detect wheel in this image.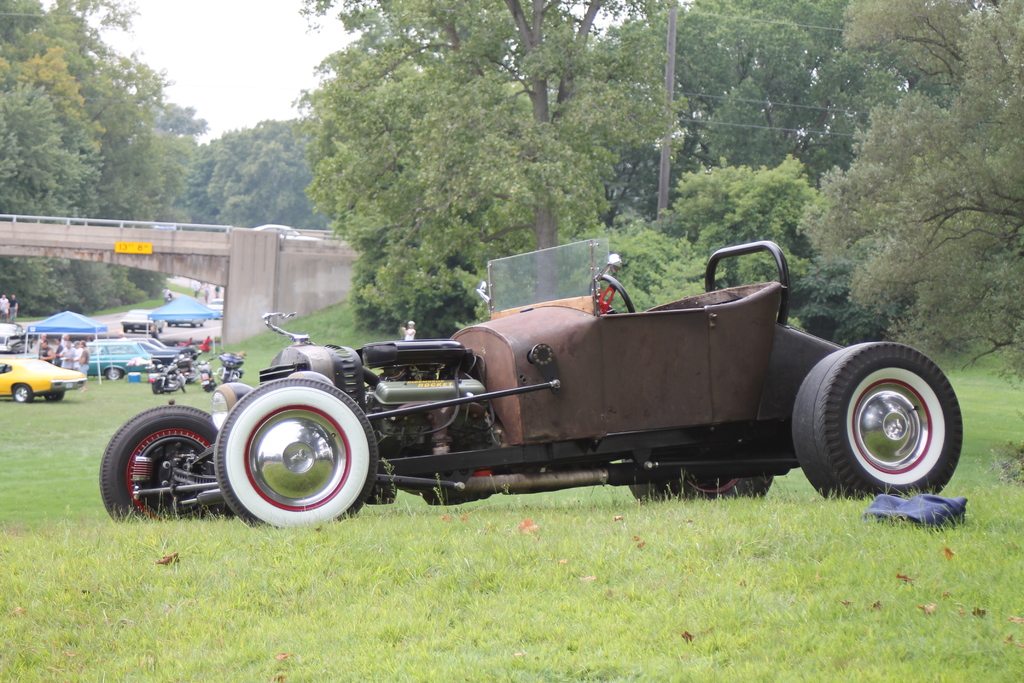
Detection: x1=180 y1=383 x2=186 y2=393.
